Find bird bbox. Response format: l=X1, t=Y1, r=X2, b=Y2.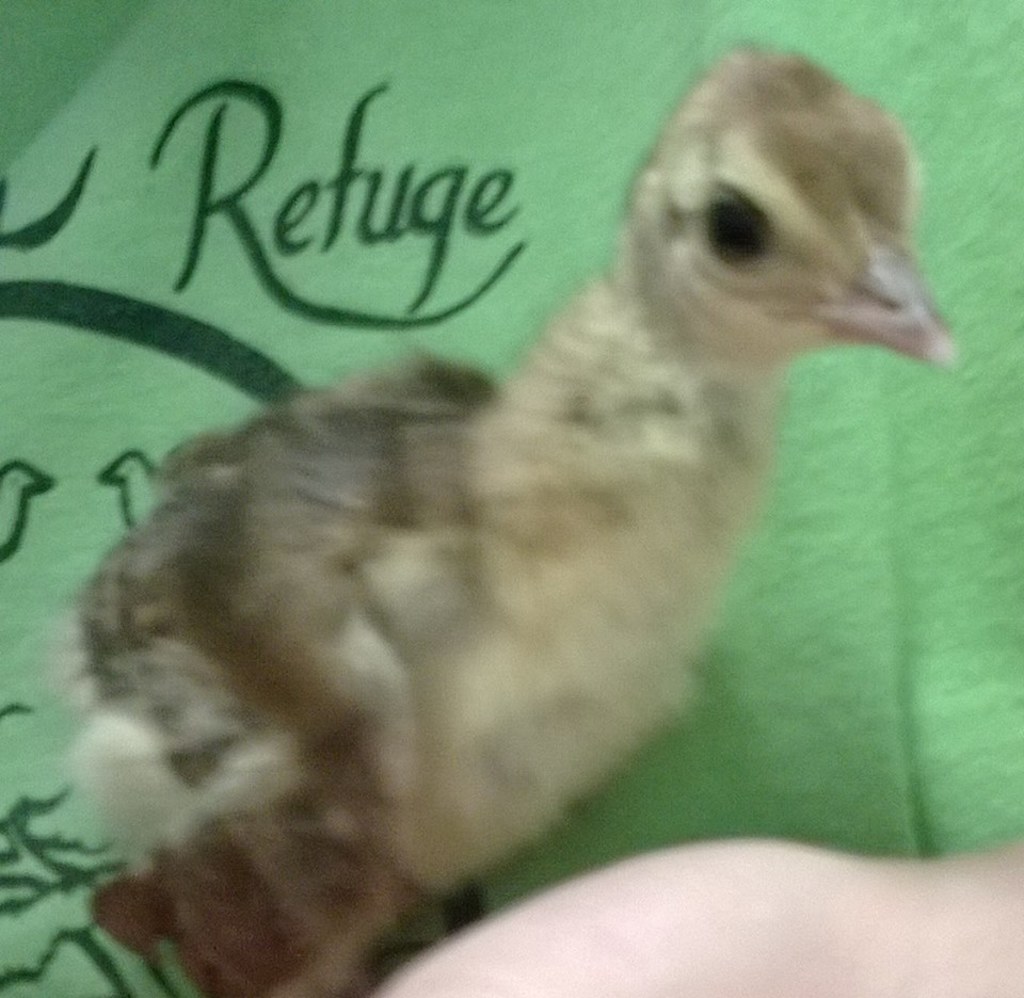
l=107, t=77, r=958, b=925.
